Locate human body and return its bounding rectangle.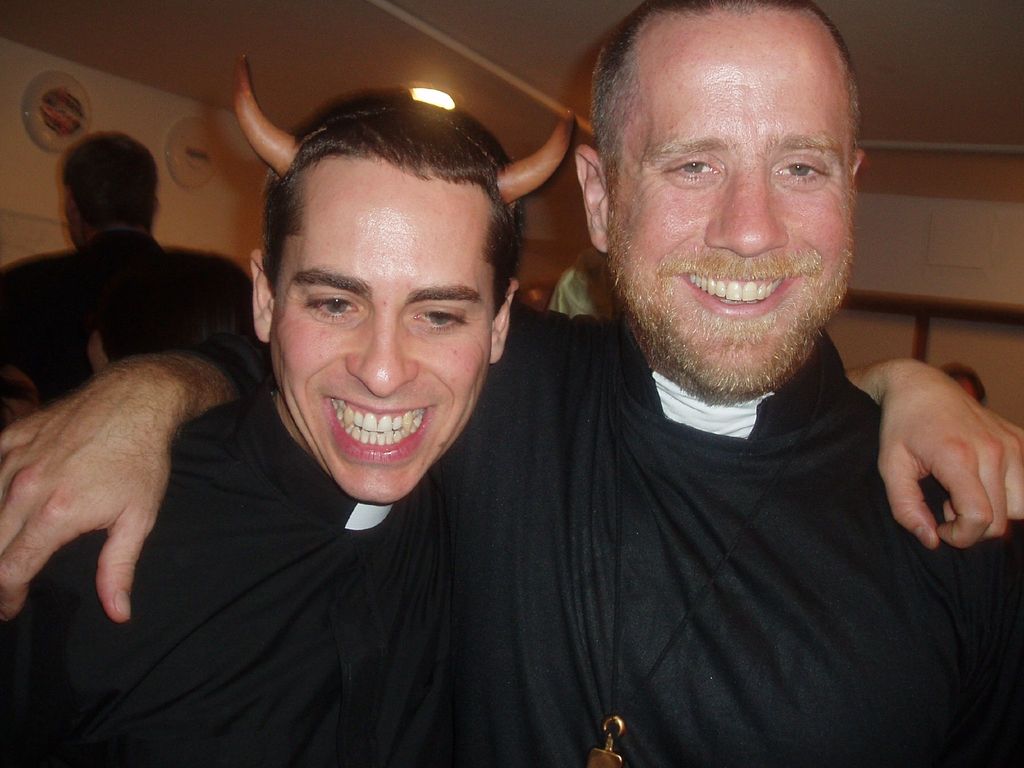
rect(0, 358, 1023, 767).
